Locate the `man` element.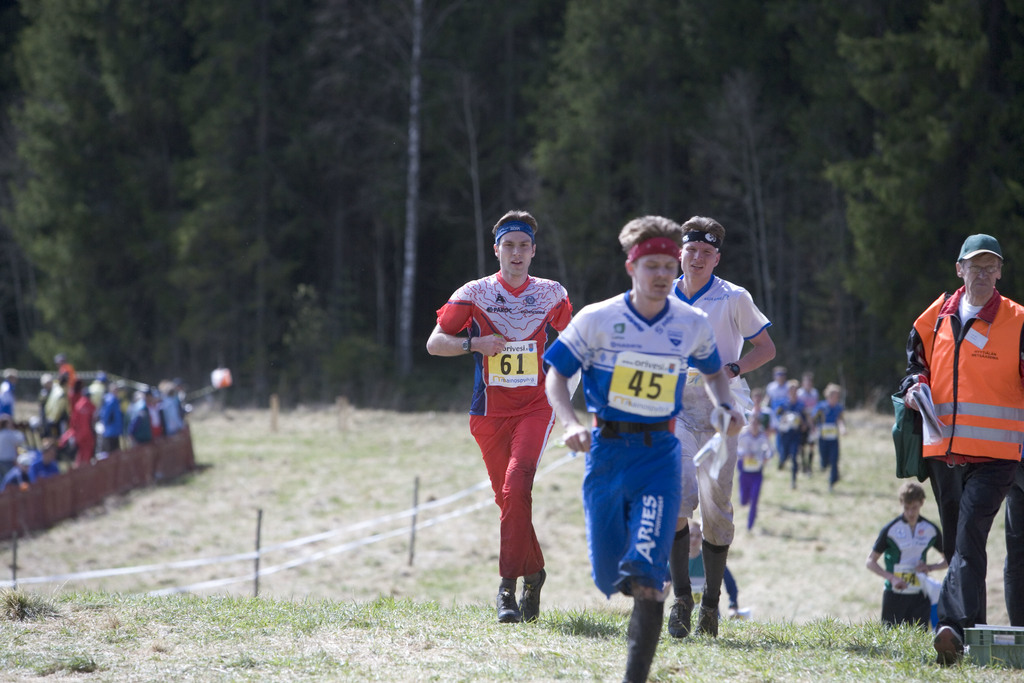
Element bbox: crop(532, 213, 750, 682).
